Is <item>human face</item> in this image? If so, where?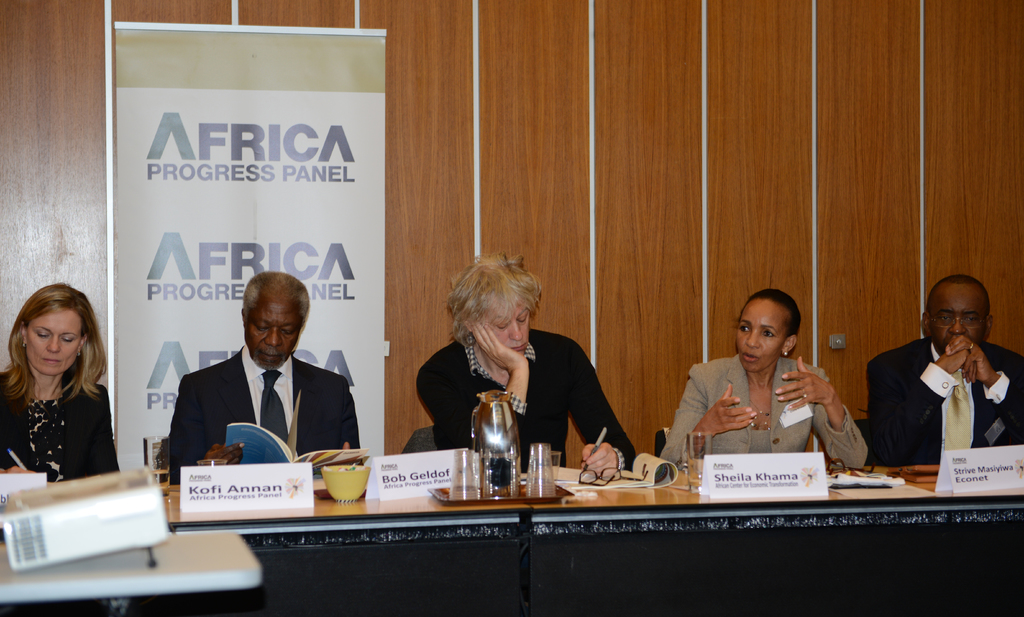
Yes, at (left=737, top=310, right=788, bottom=373).
